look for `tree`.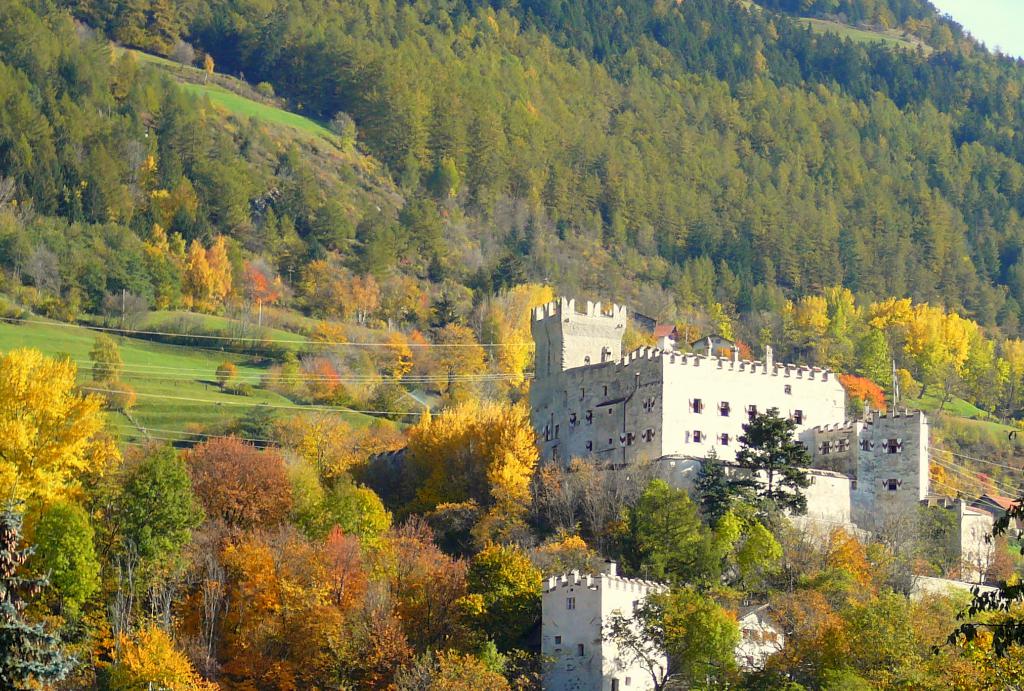
Found: bbox=(584, 596, 691, 690).
